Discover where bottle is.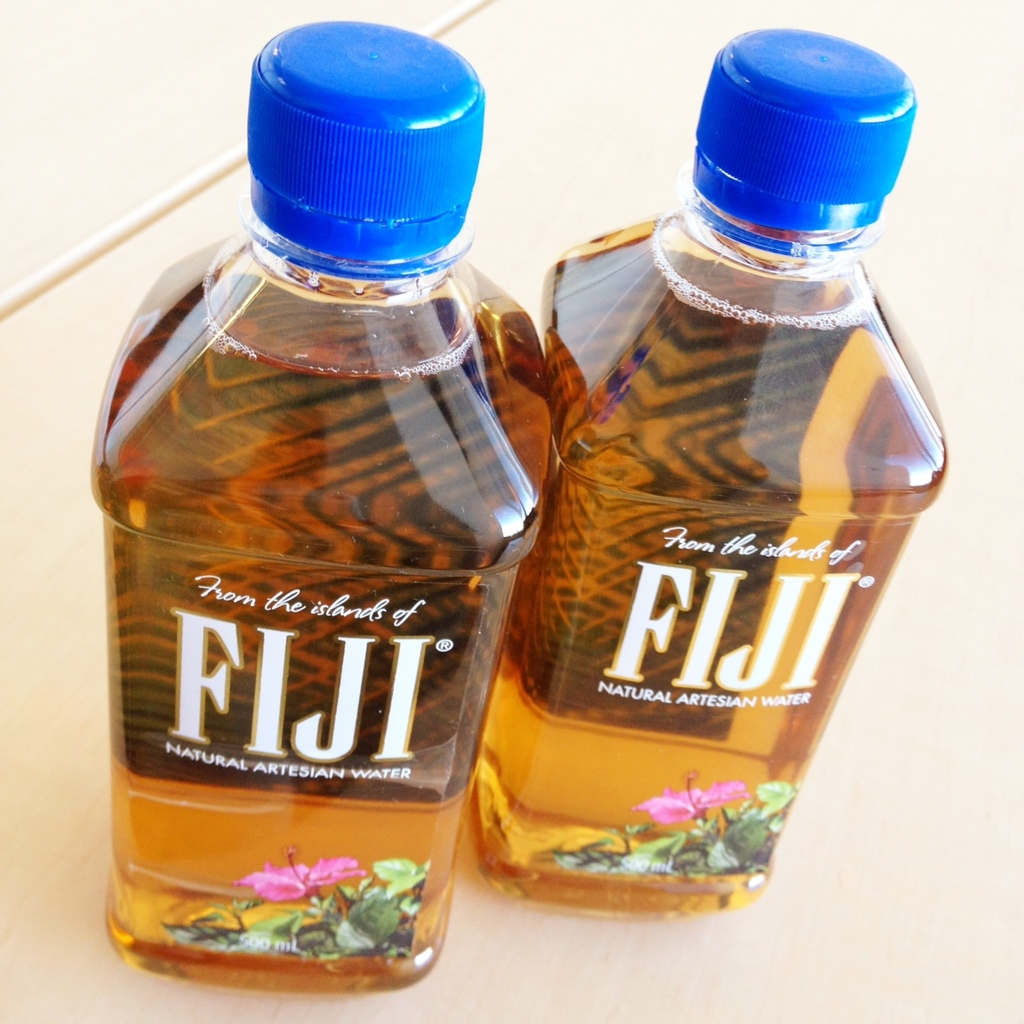
Discovered at 467:28:946:917.
